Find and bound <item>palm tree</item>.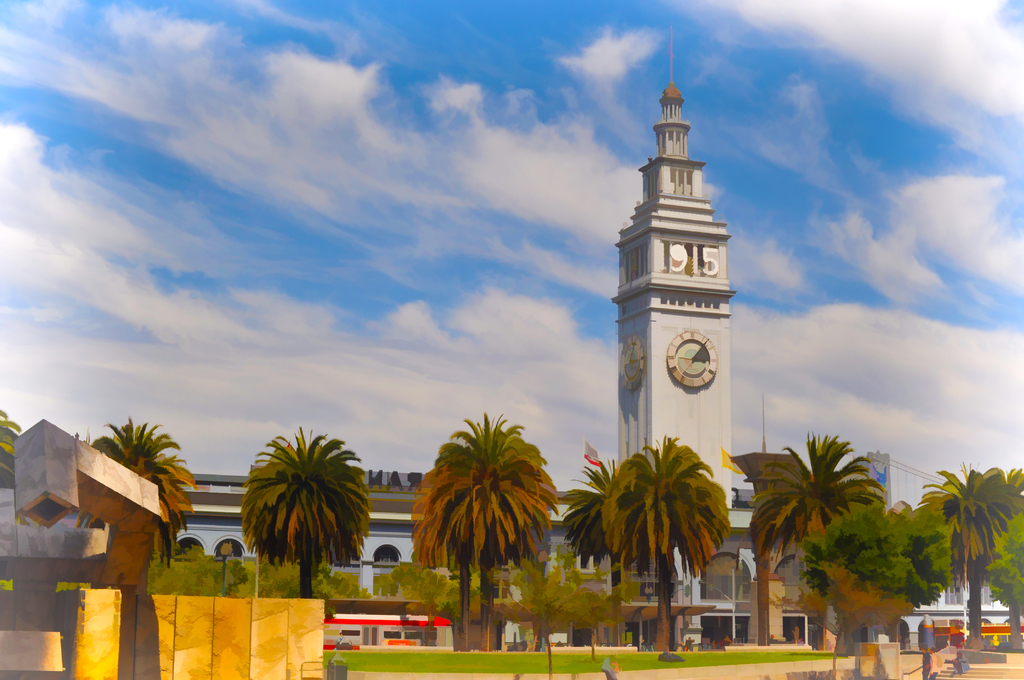
Bound: (left=236, top=422, right=369, bottom=599).
